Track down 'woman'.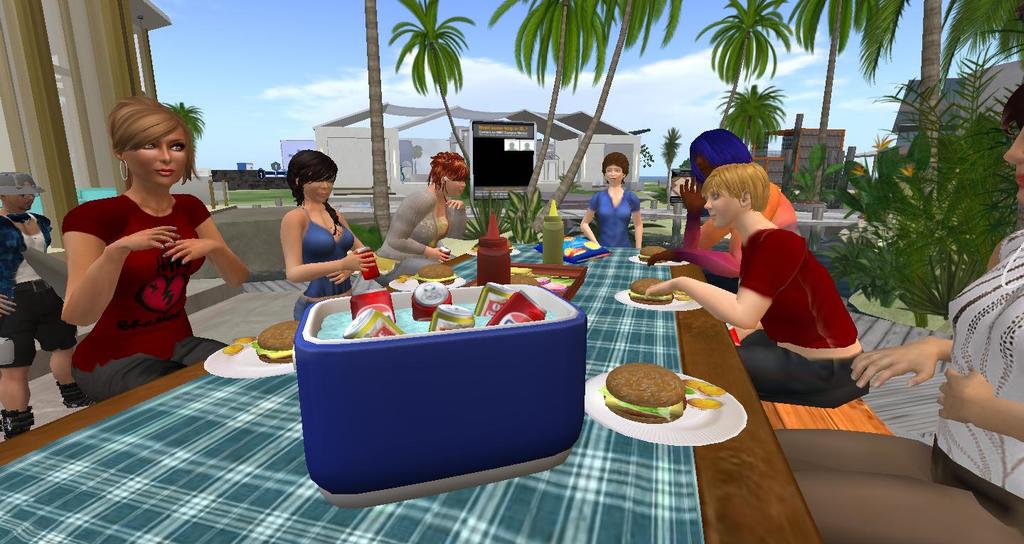
Tracked to (62,98,218,400).
